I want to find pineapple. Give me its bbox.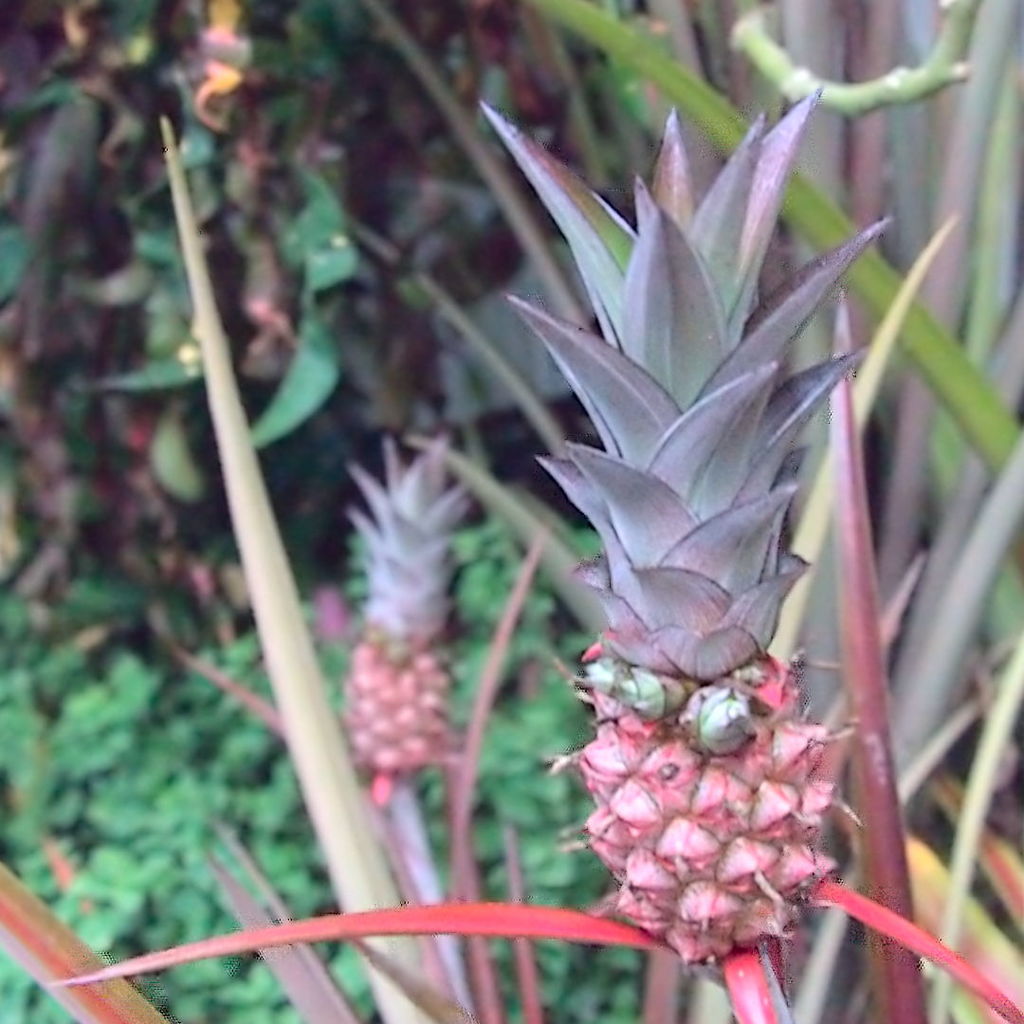
[left=334, top=437, right=499, bottom=784].
